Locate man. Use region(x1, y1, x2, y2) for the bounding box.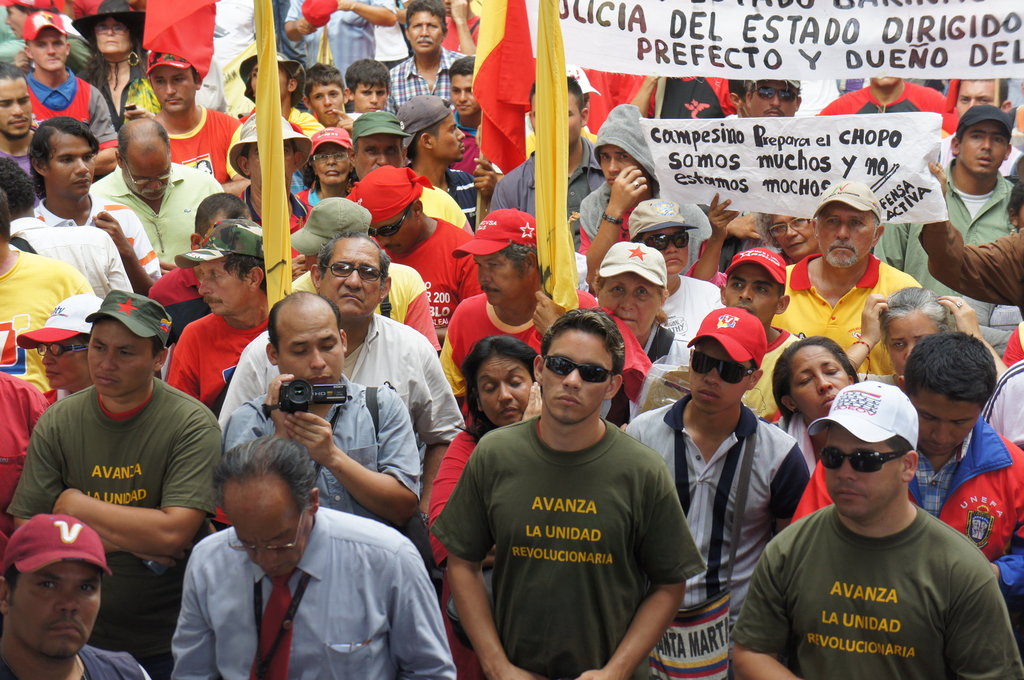
region(145, 46, 243, 186).
